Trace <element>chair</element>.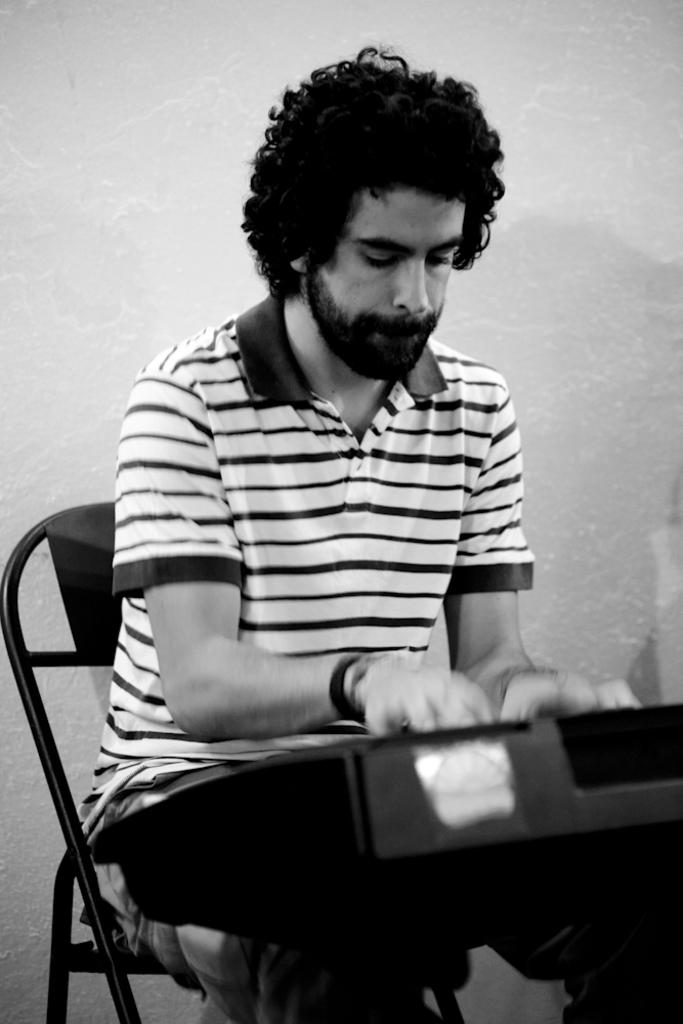
Traced to bbox(2, 500, 478, 1023).
